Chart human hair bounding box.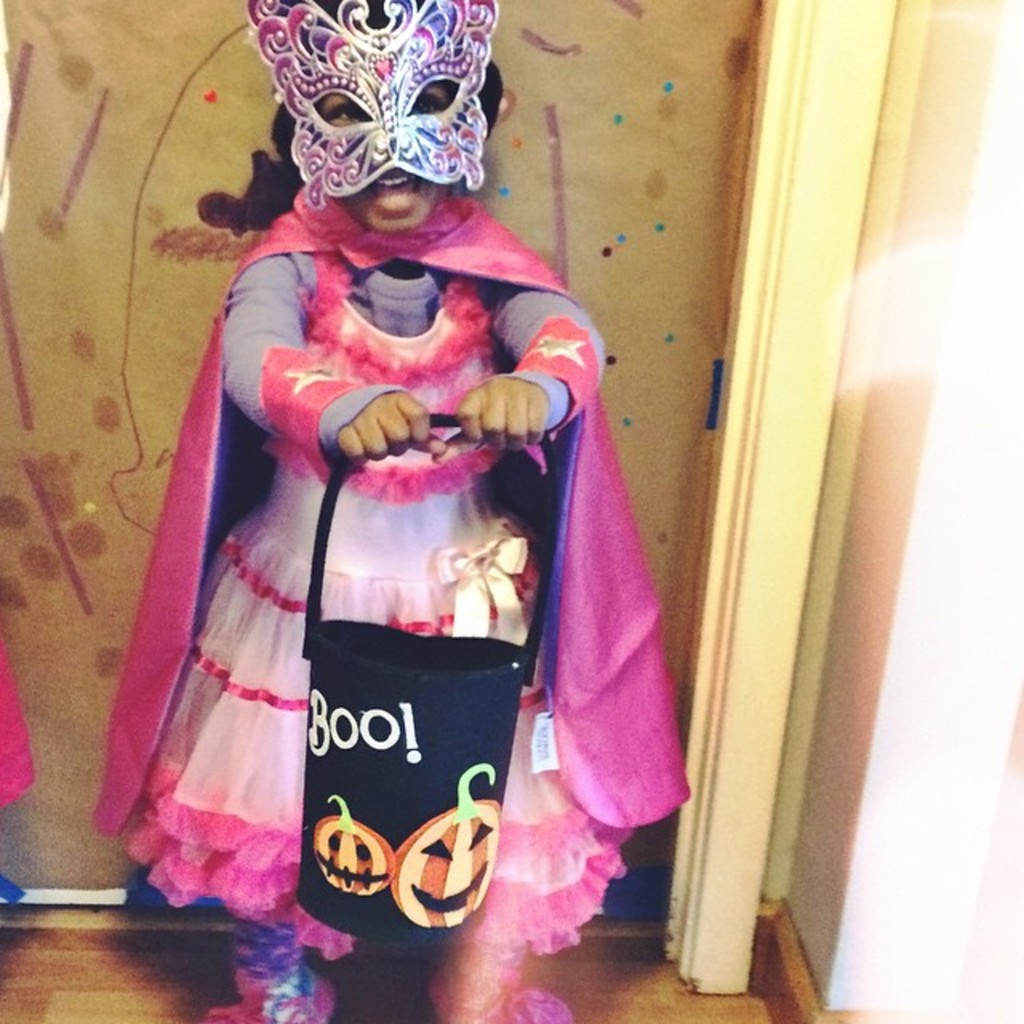
Charted: <box>202,0,512,240</box>.
